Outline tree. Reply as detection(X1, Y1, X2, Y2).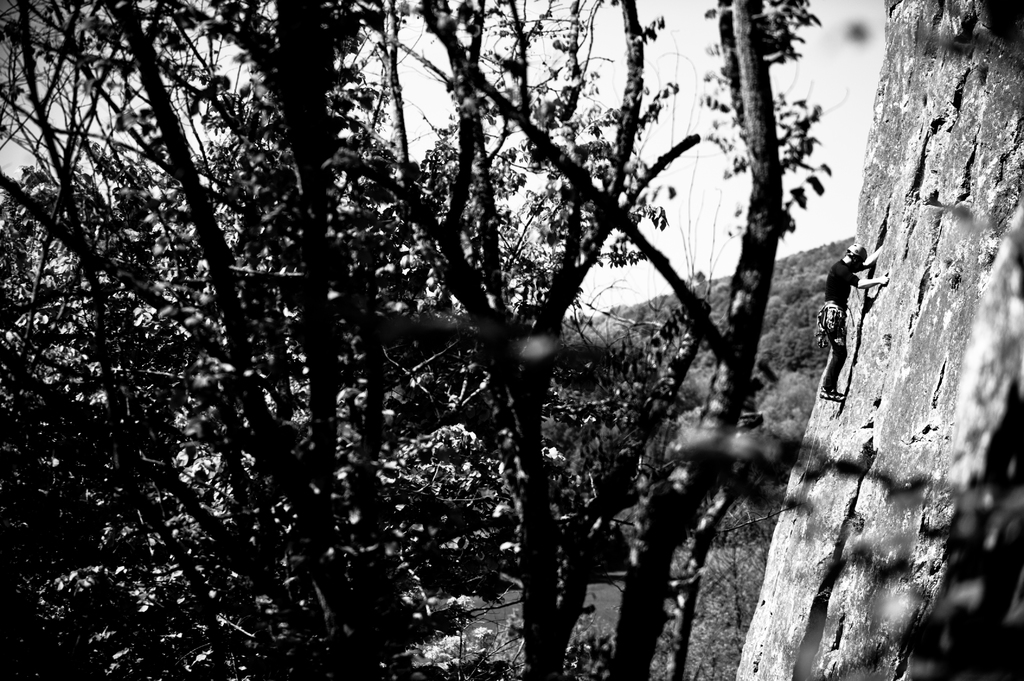
detection(736, 0, 1023, 680).
